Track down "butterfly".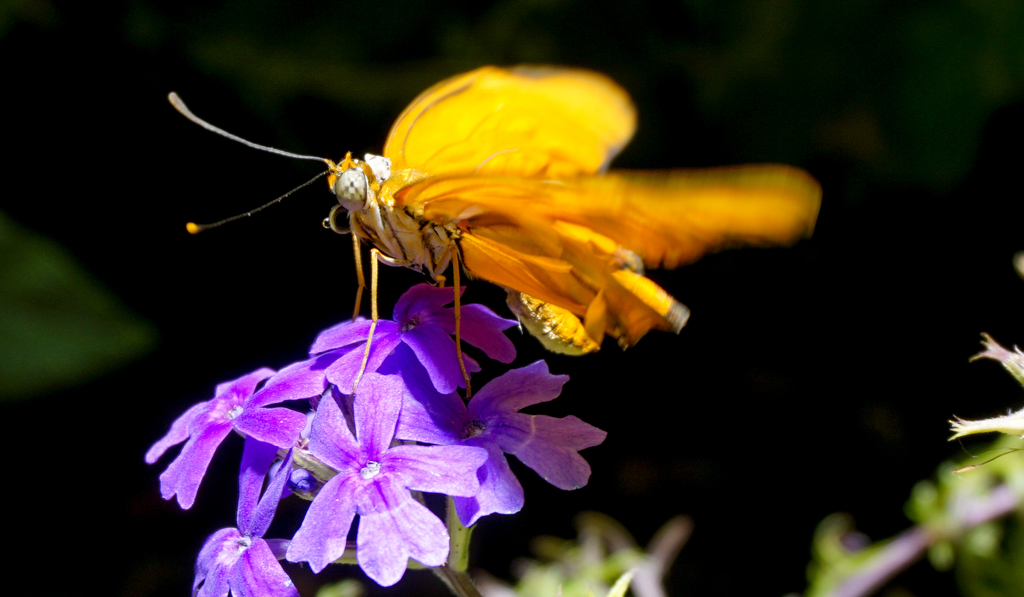
Tracked to bbox(124, 54, 824, 358).
